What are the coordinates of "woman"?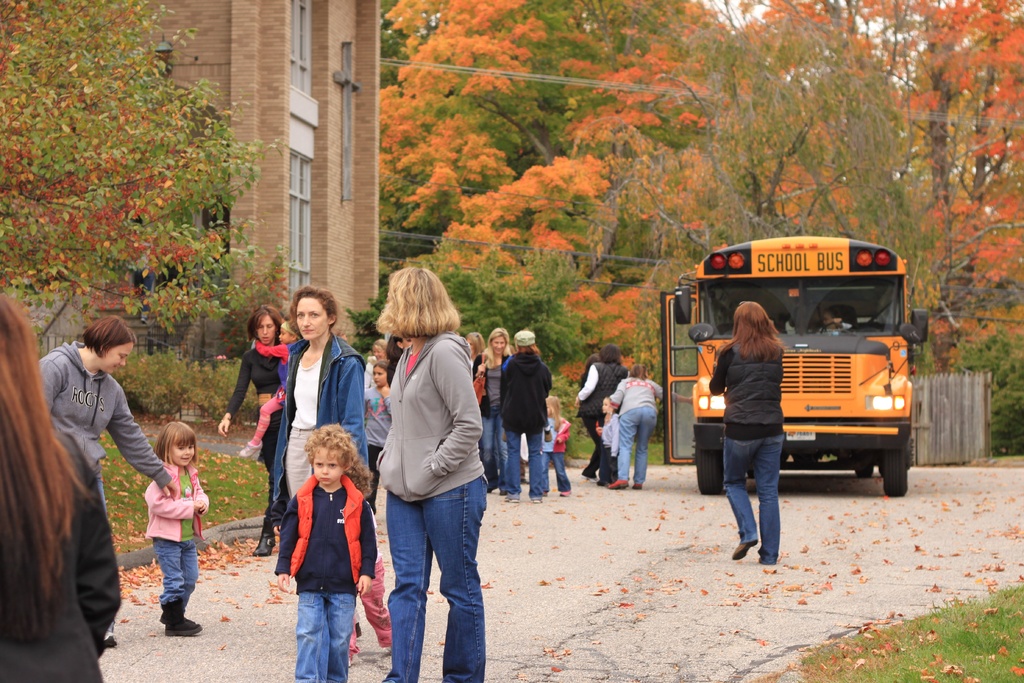
[x1=218, y1=305, x2=286, y2=556].
